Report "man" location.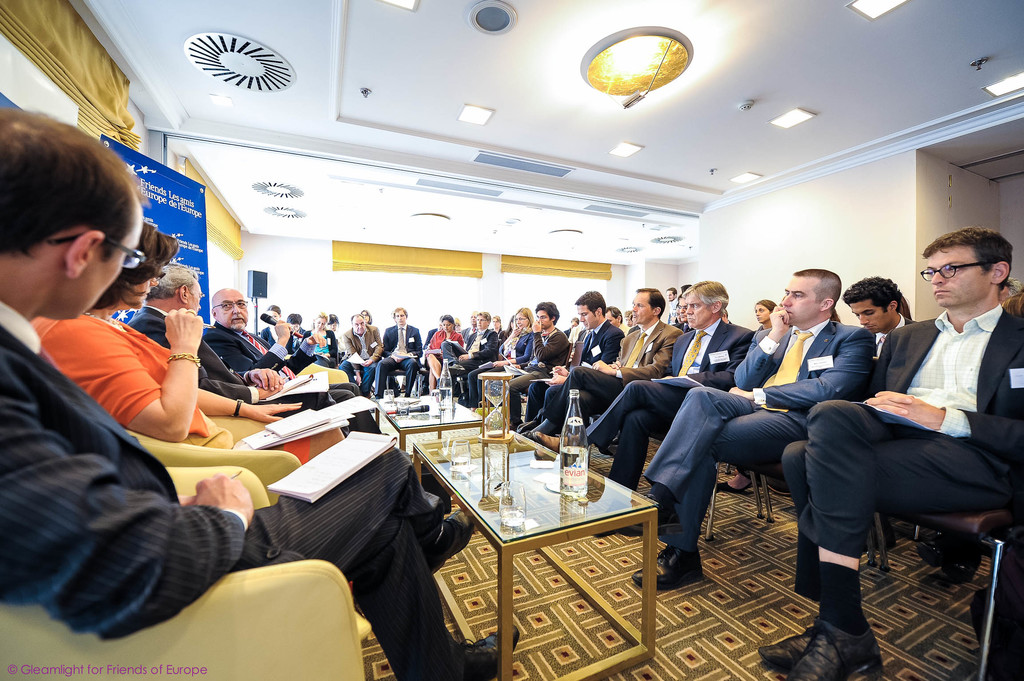
Report: pyautogui.locateOnScreen(131, 264, 384, 435).
